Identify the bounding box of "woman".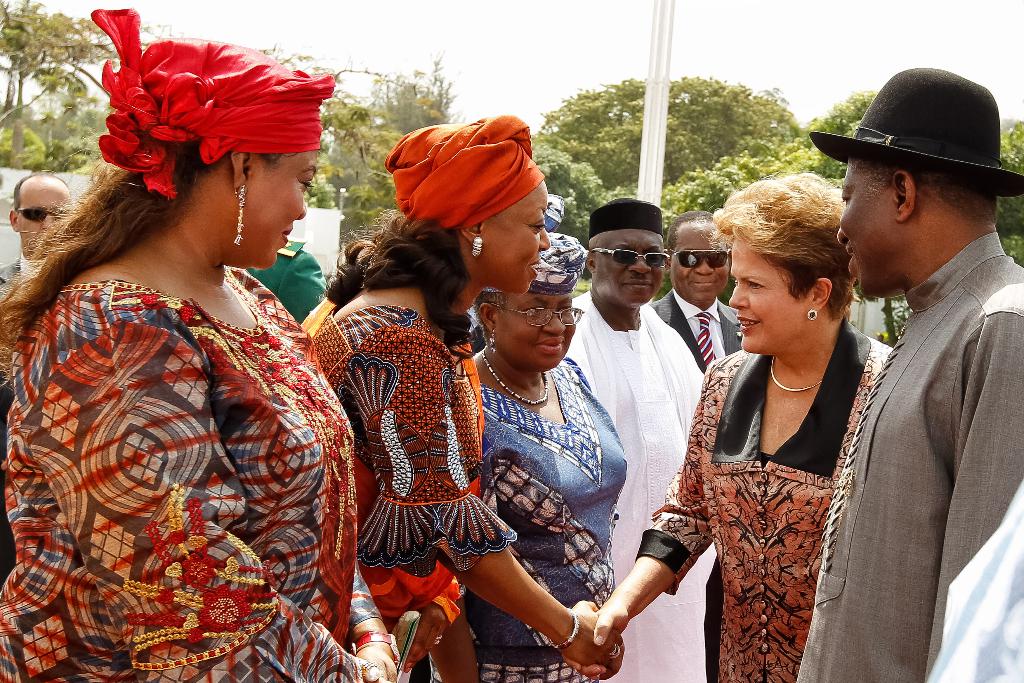
{"left": 298, "top": 113, "right": 625, "bottom": 682}.
